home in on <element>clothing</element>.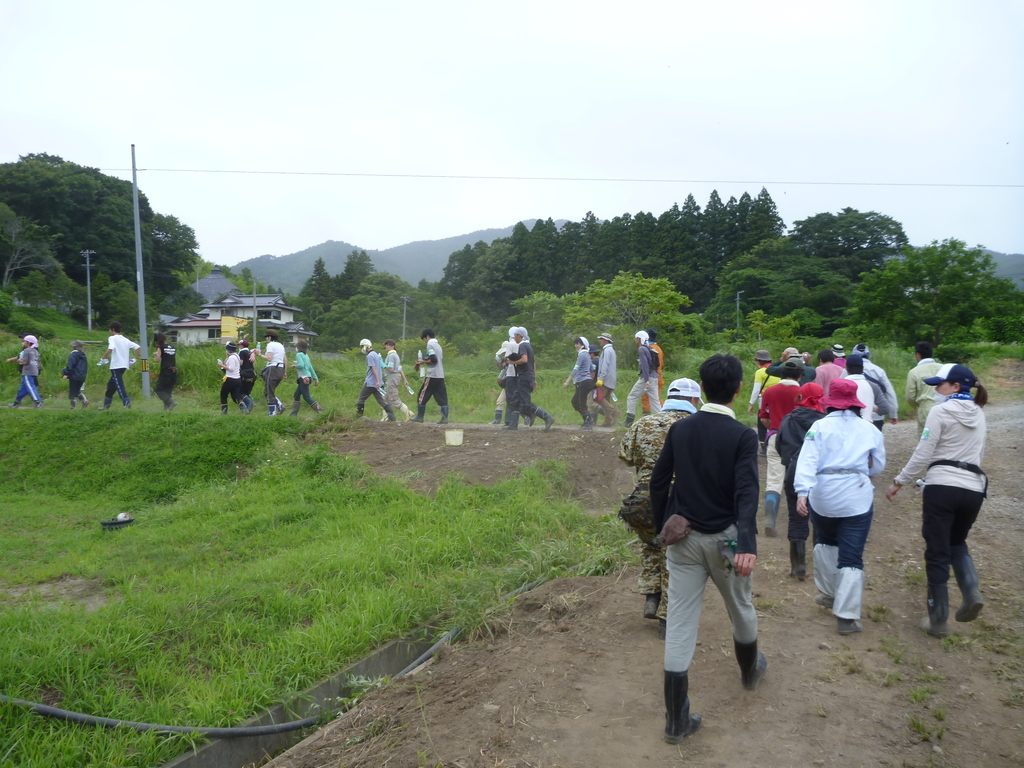
Homed in at <box>349,347,389,419</box>.
